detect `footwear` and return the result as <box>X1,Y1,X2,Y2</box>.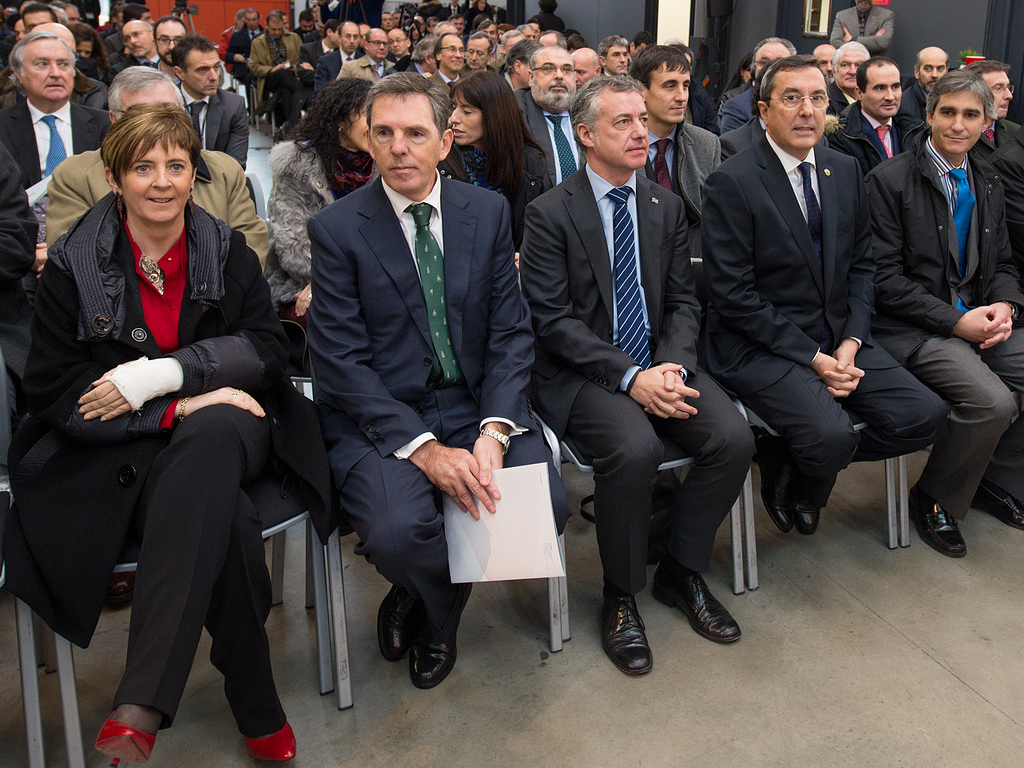
<box>240,736,298,767</box>.
